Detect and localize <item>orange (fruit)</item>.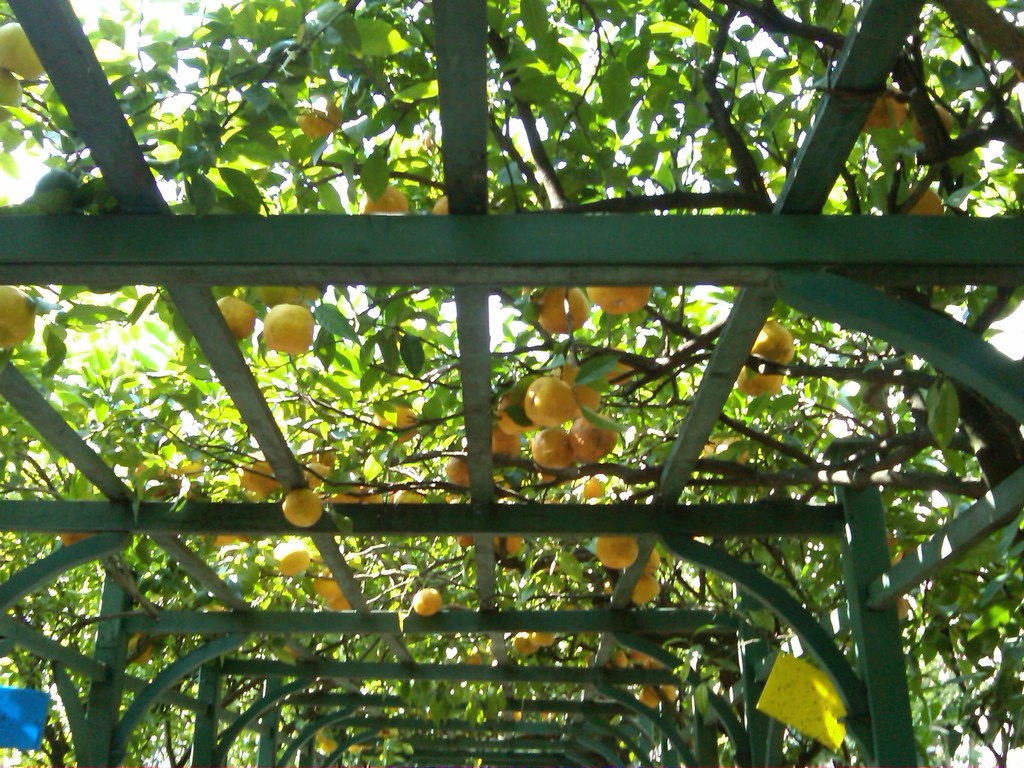
Localized at <box>280,473,332,528</box>.
